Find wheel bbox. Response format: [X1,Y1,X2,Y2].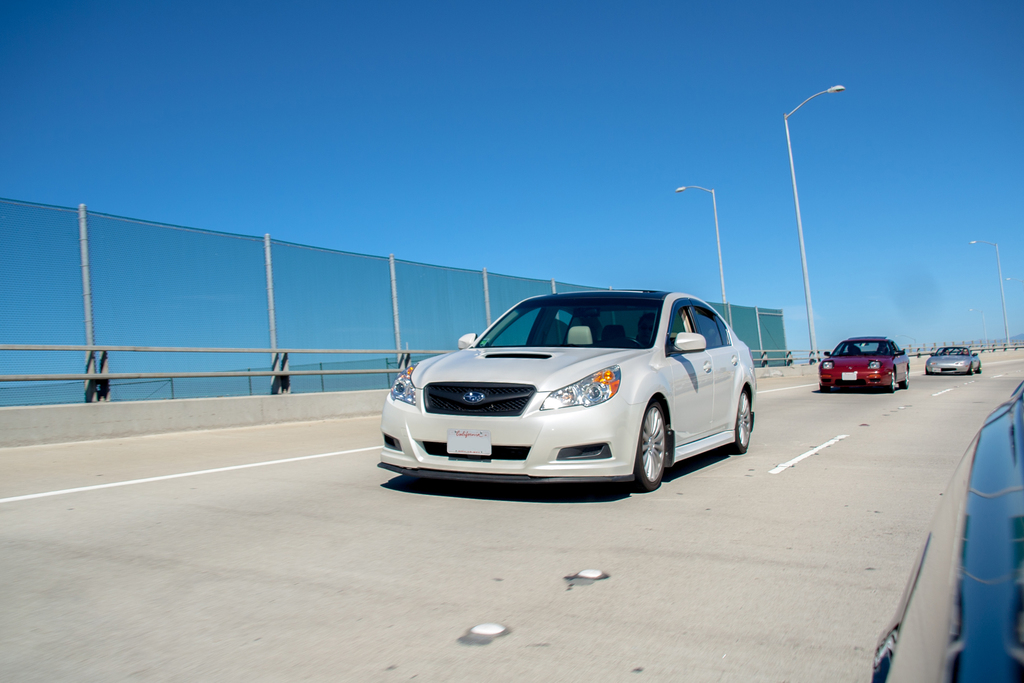
[886,365,899,393].
